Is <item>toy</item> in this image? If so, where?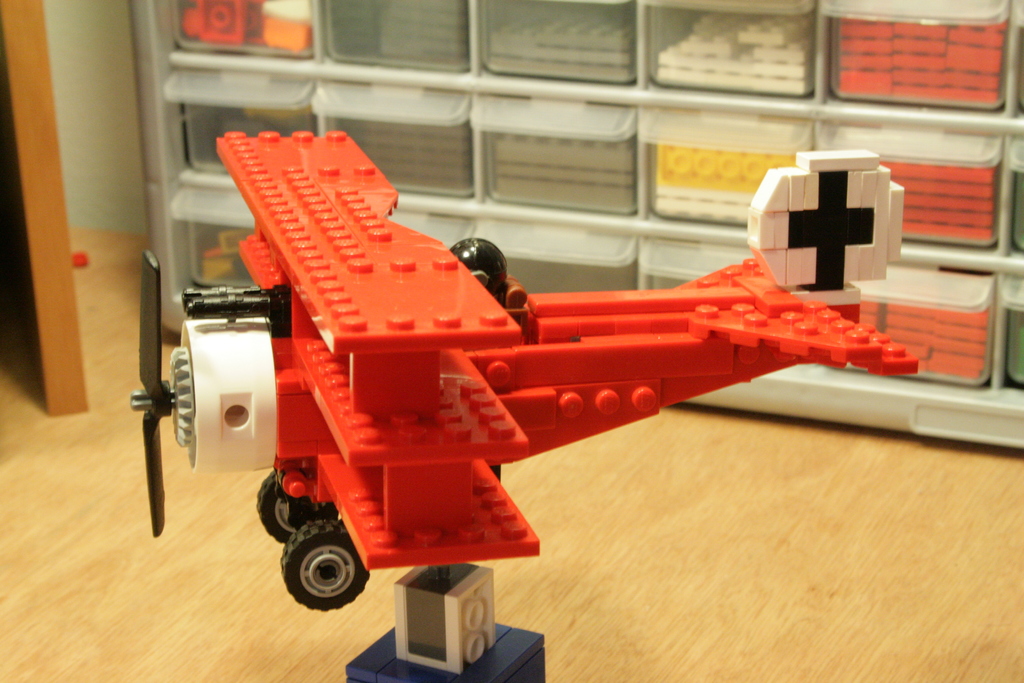
Yes, at (x1=127, y1=128, x2=927, y2=682).
